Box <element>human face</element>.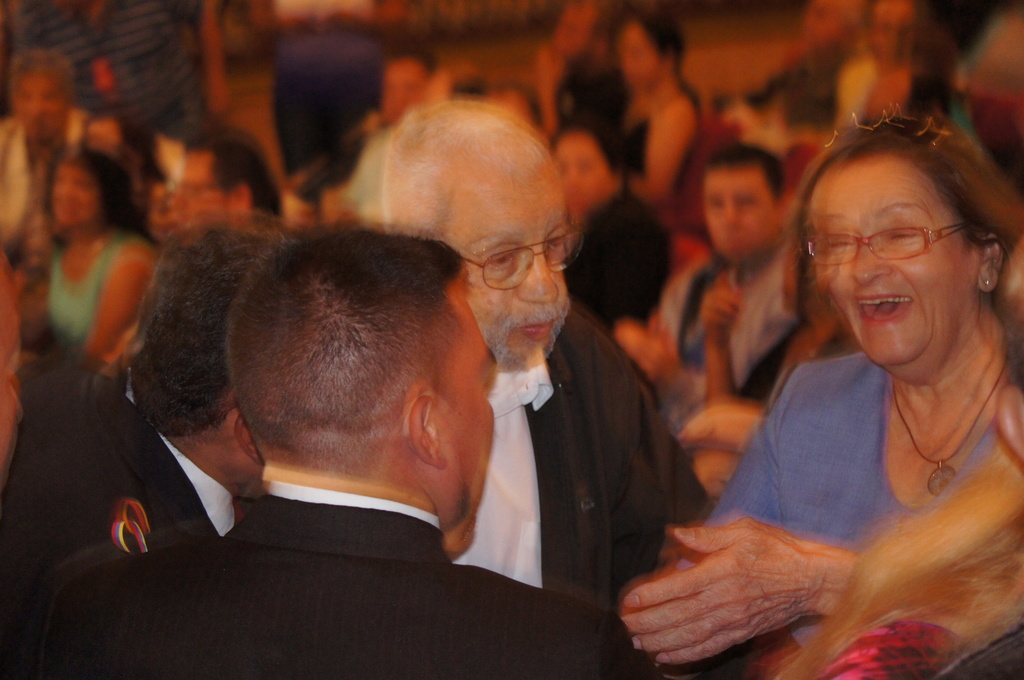
box=[623, 19, 657, 90].
